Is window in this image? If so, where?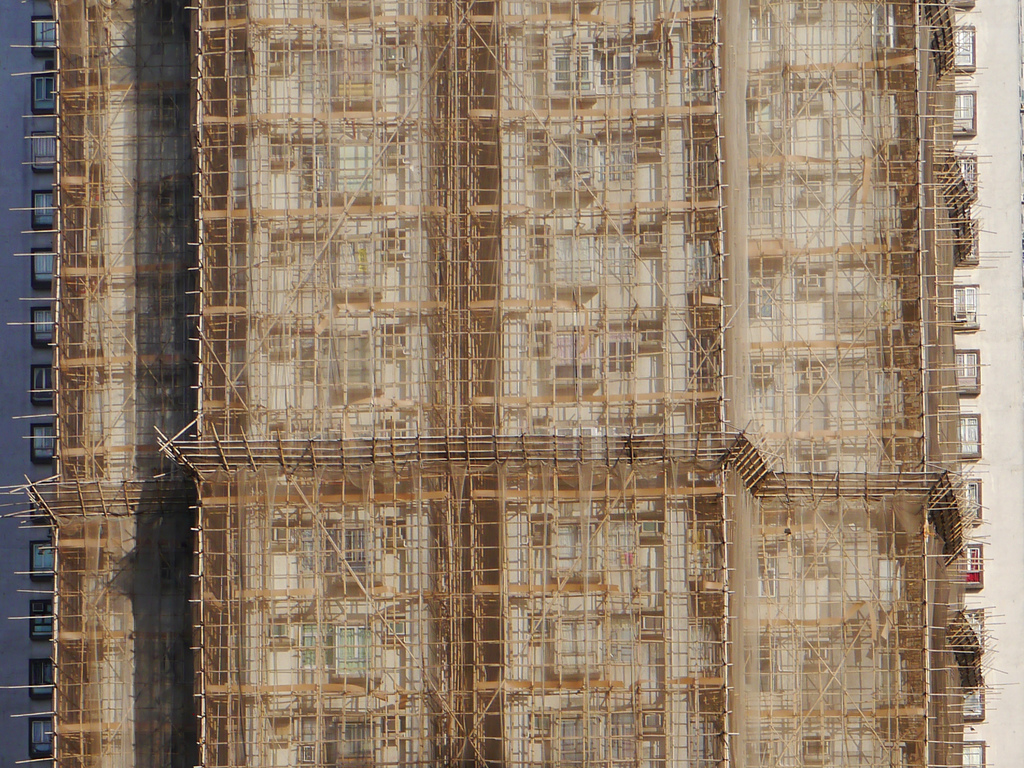
Yes, at <bbox>963, 675, 985, 721</bbox>.
